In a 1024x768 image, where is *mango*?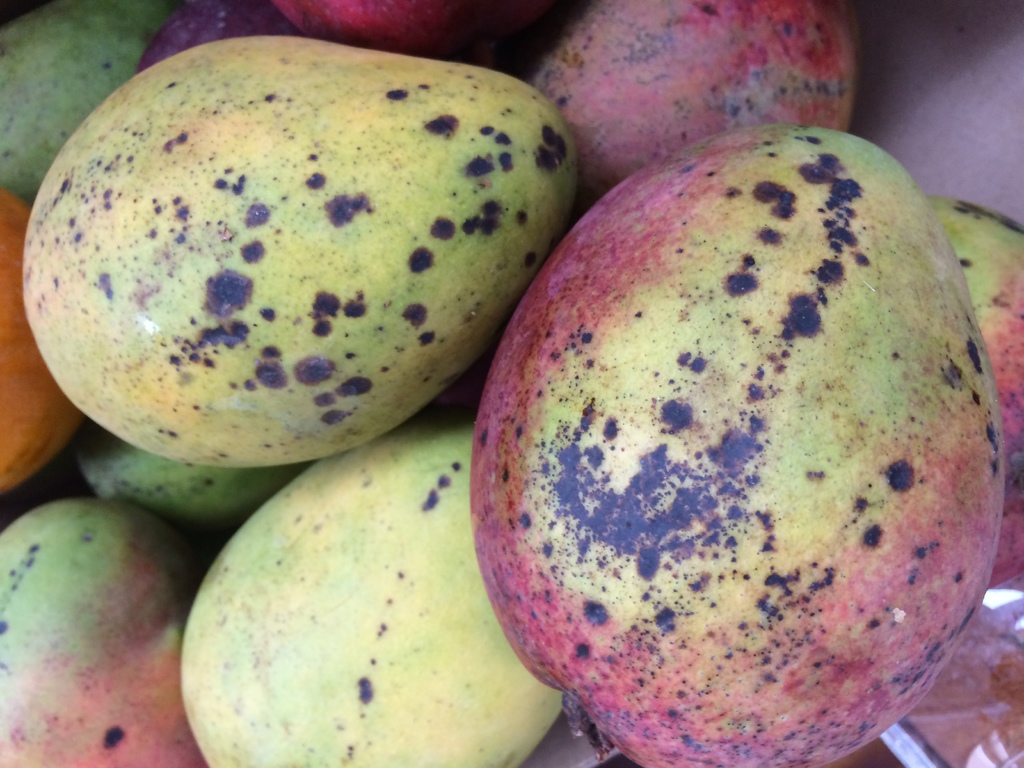
rect(467, 132, 997, 767).
